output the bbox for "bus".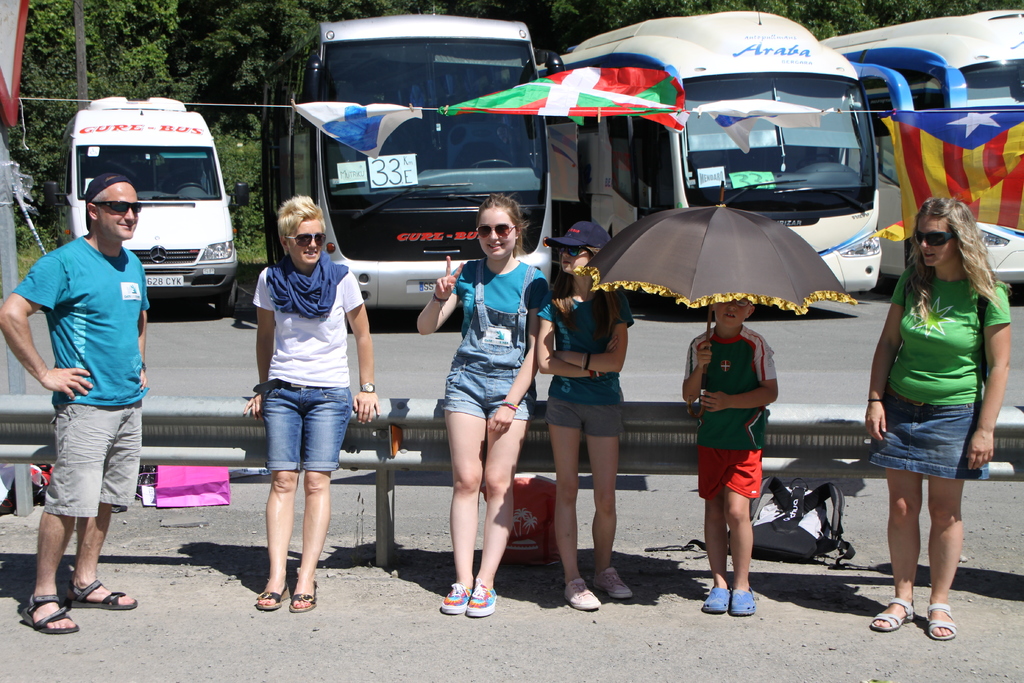
left=821, top=6, right=1023, bottom=299.
